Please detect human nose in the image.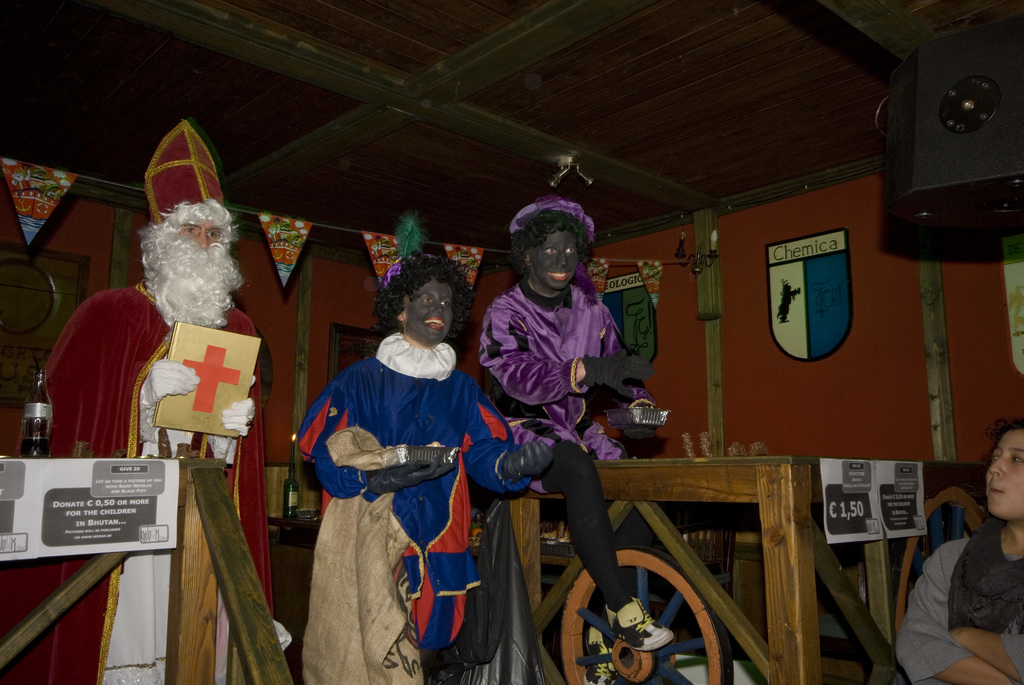
Rect(556, 251, 569, 269).
